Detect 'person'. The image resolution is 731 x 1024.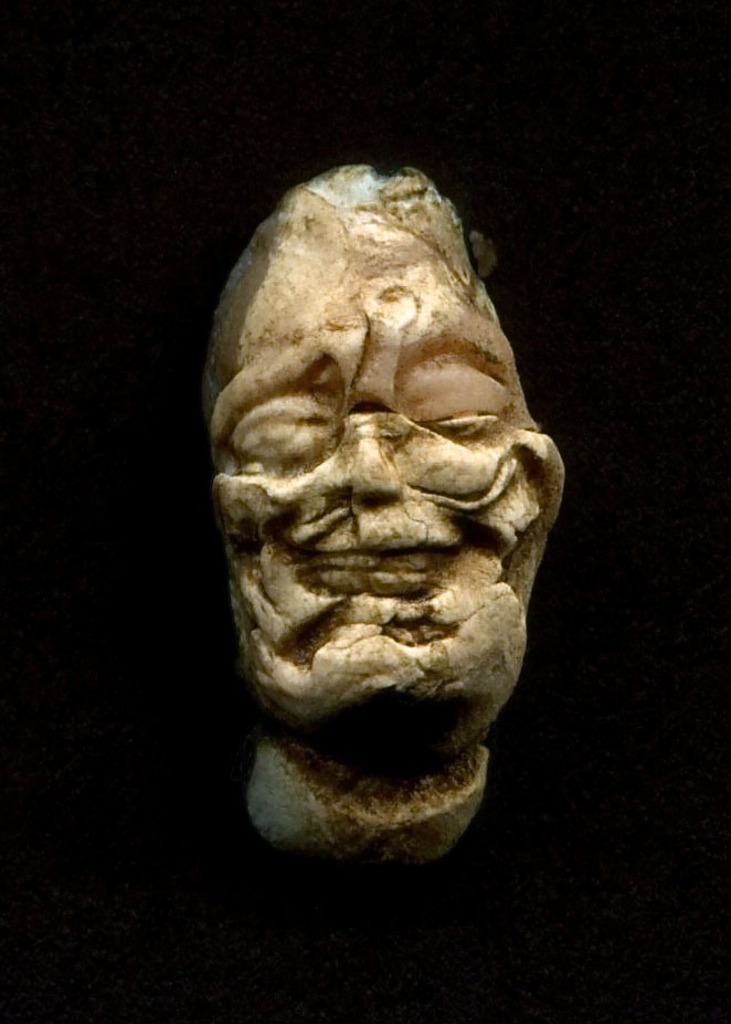
{"left": 199, "top": 158, "right": 568, "bottom": 866}.
